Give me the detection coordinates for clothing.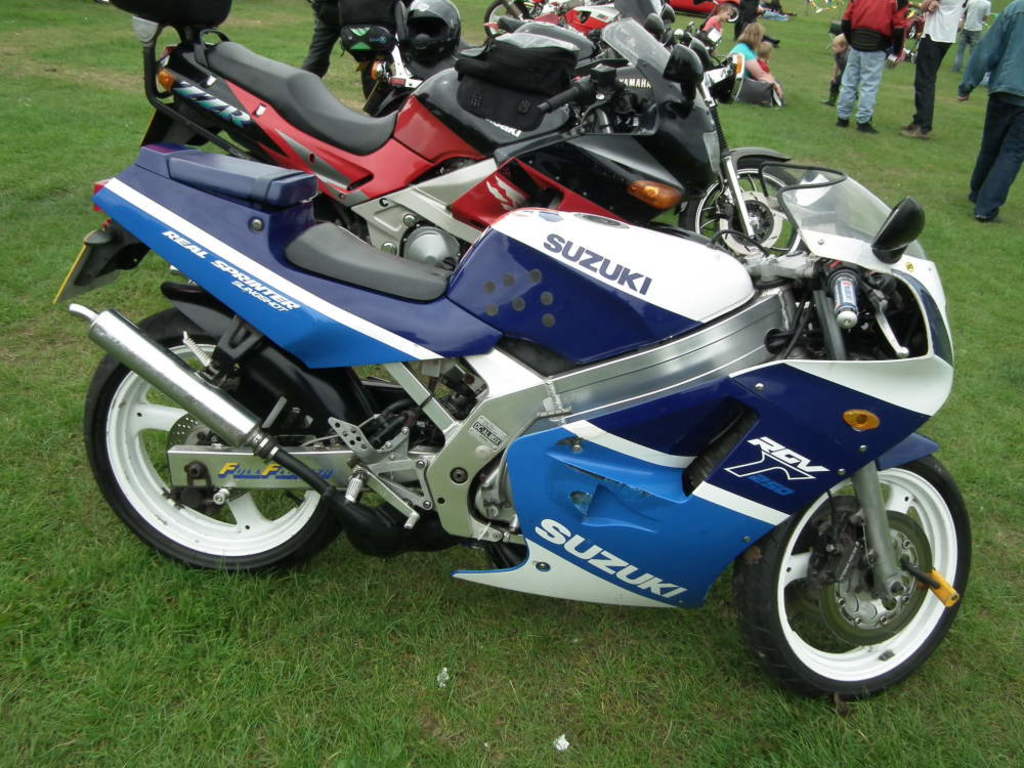
<bbox>701, 15, 718, 40</bbox>.
